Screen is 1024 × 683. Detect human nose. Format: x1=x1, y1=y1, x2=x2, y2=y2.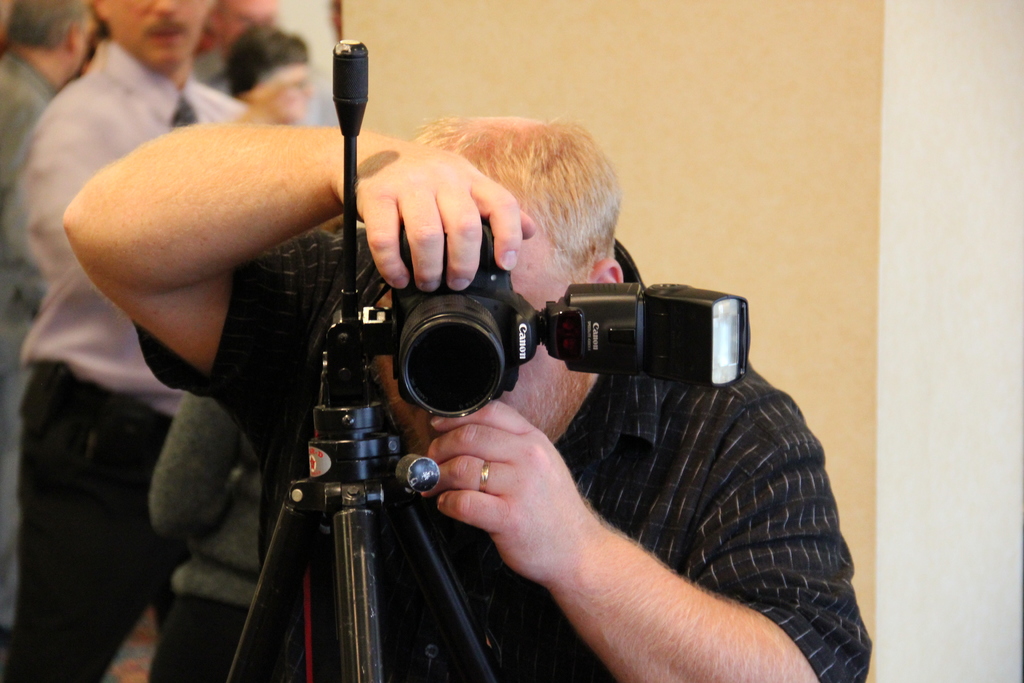
x1=151, y1=0, x2=177, y2=18.
